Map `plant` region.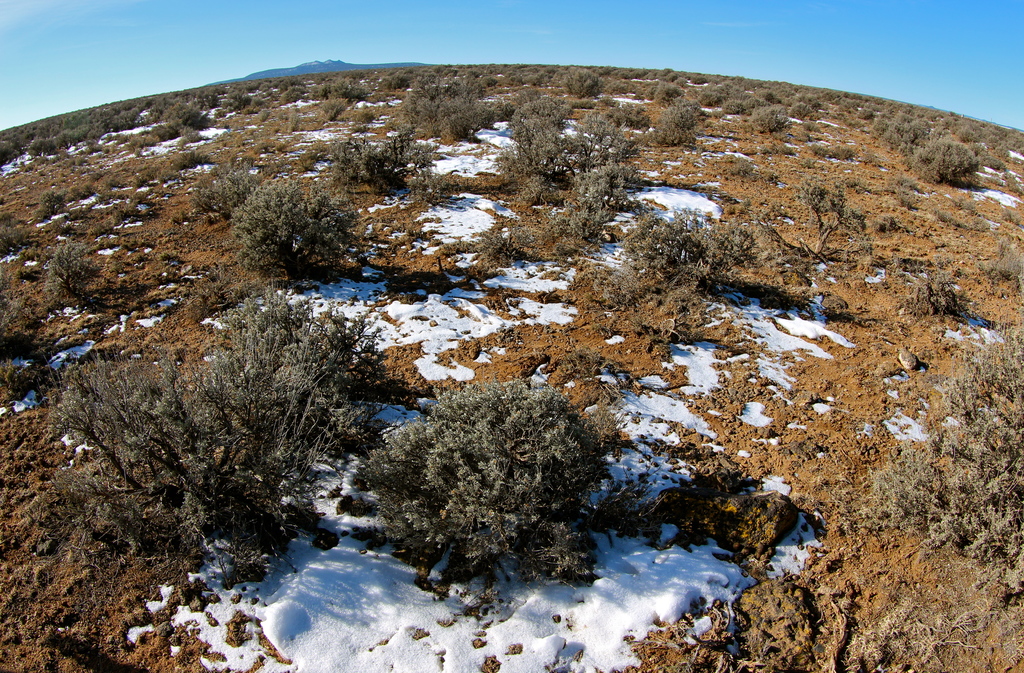
Mapped to (676,73,692,94).
